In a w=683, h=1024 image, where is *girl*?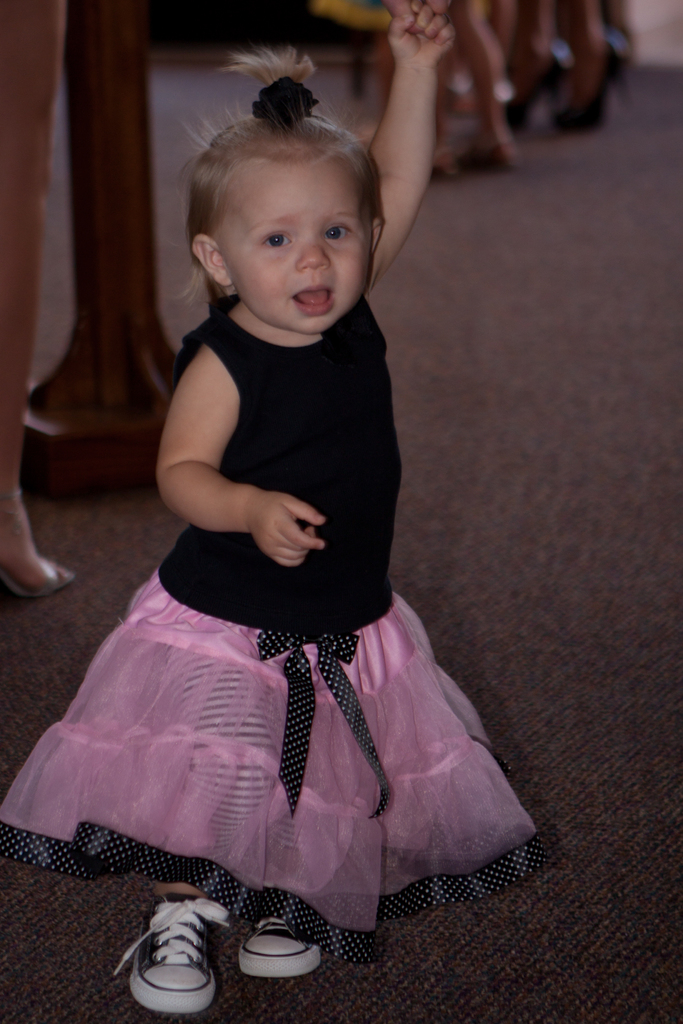
[x1=0, y1=0, x2=541, y2=1023].
